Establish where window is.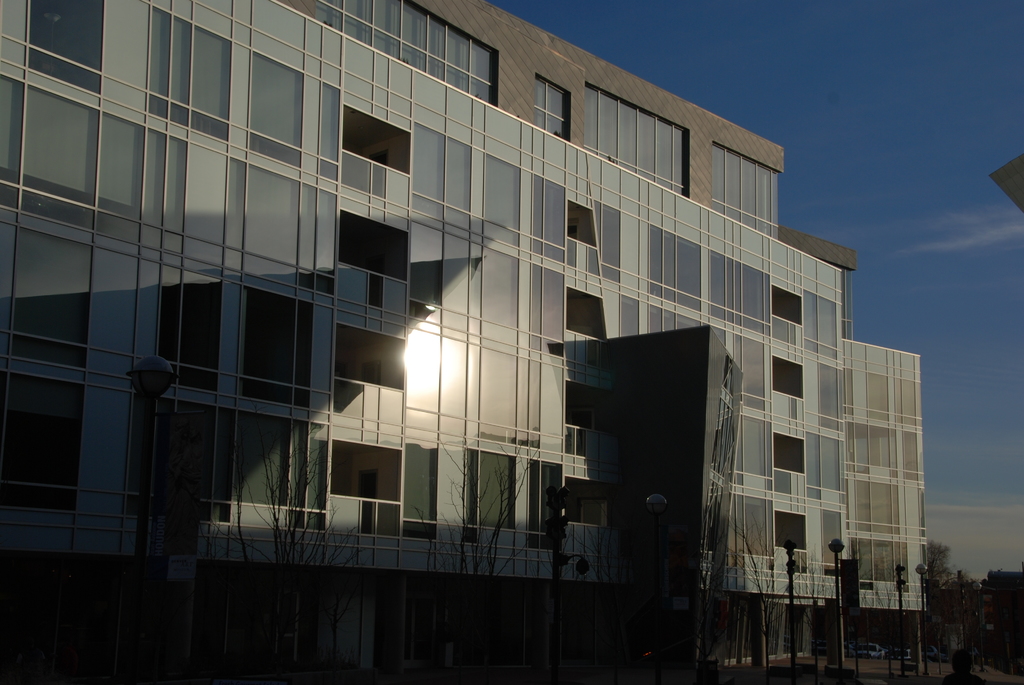
Established at [left=538, top=77, right=569, bottom=136].
